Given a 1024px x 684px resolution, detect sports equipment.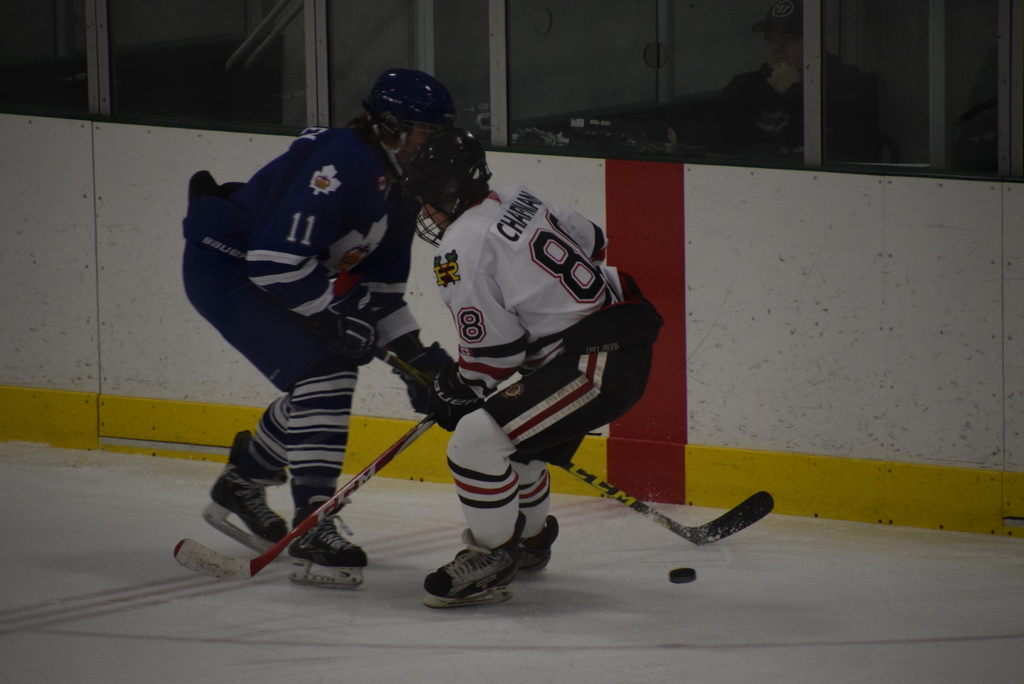
[left=284, top=477, right=369, bottom=590].
